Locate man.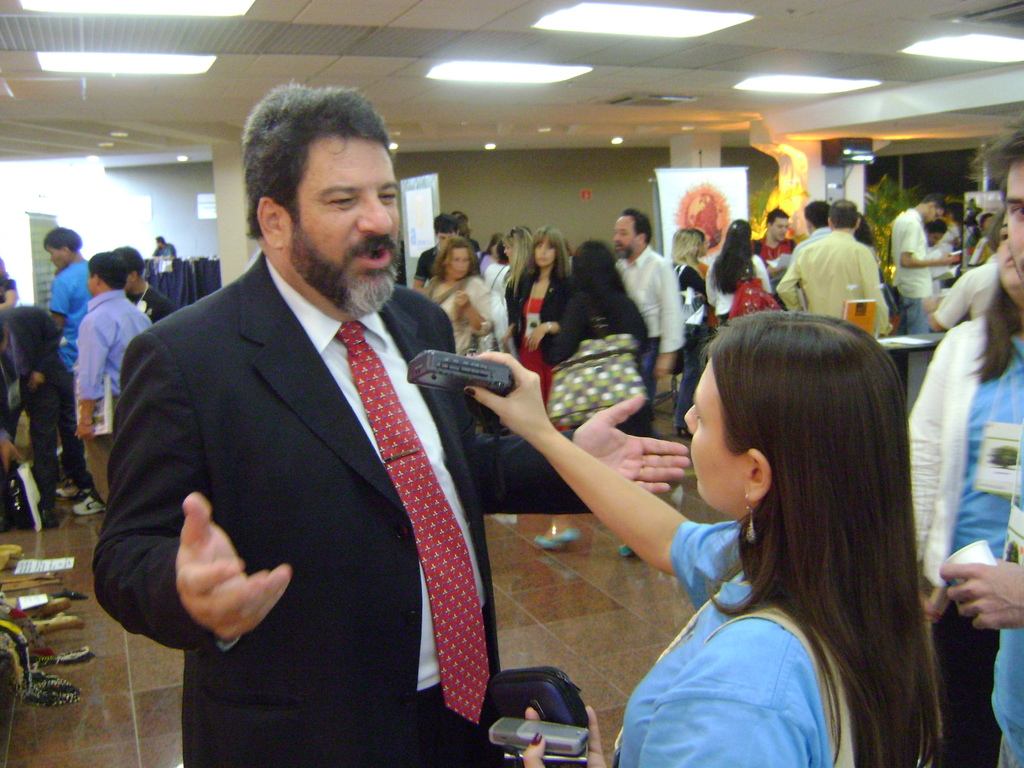
Bounding box: crop(75, 252, 182, 515).
